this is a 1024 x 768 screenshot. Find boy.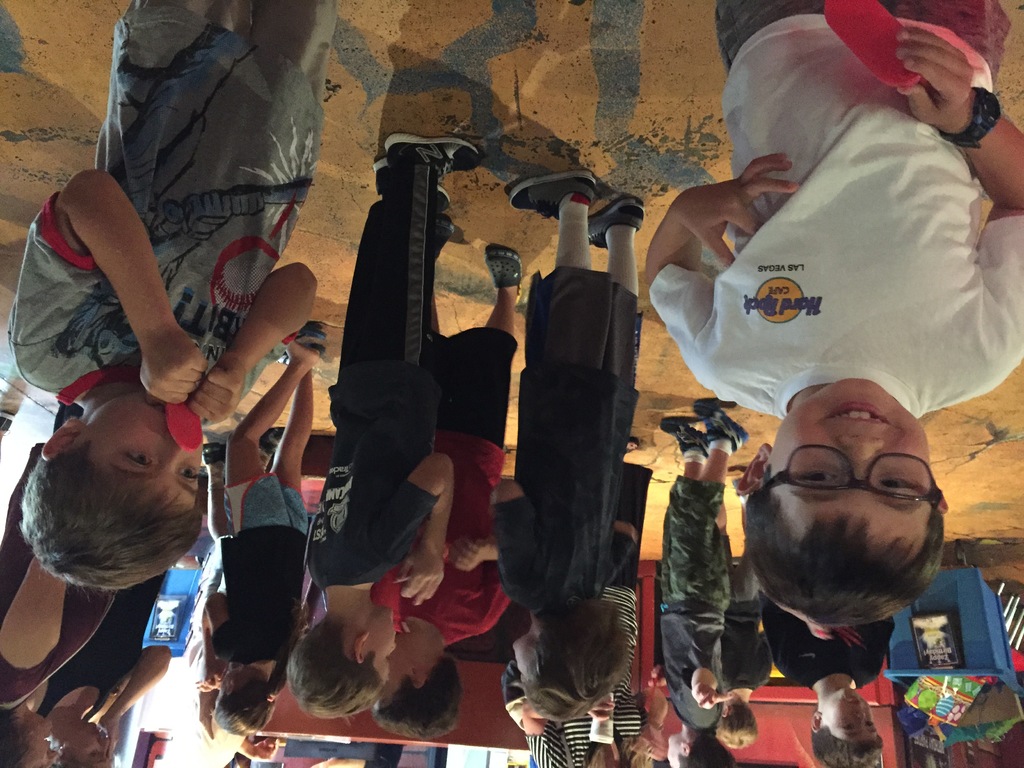
Bounding box: 715 484 772 750.
